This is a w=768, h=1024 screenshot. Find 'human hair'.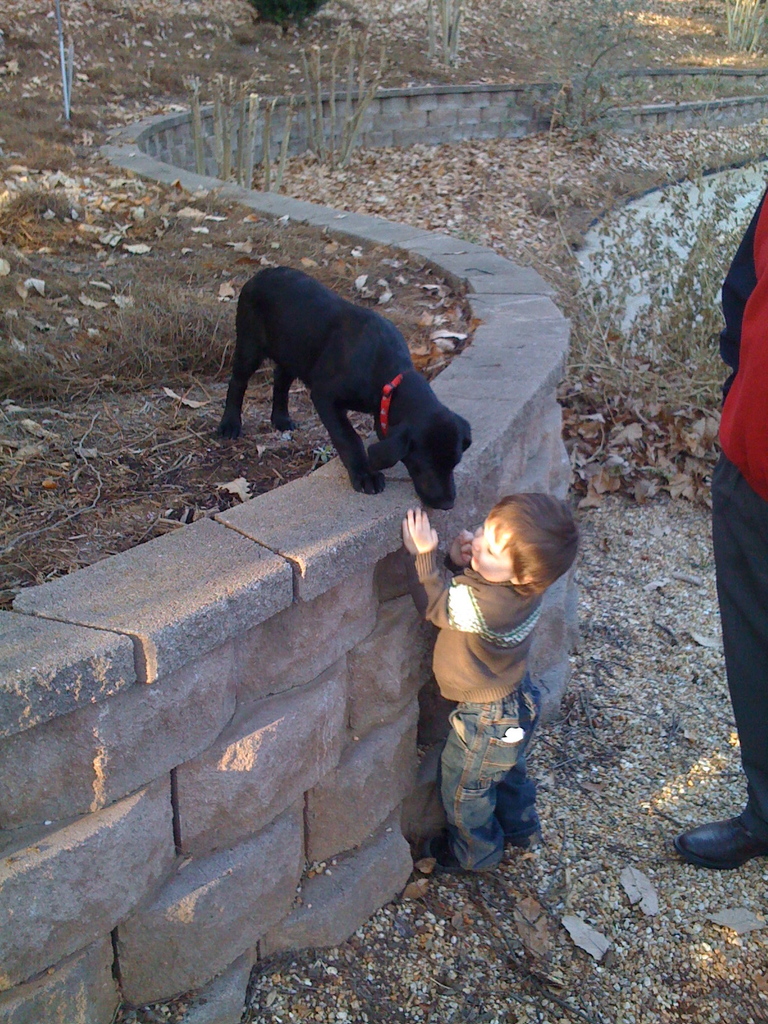
Bounding box: crop(483, 492, 580, 591).
